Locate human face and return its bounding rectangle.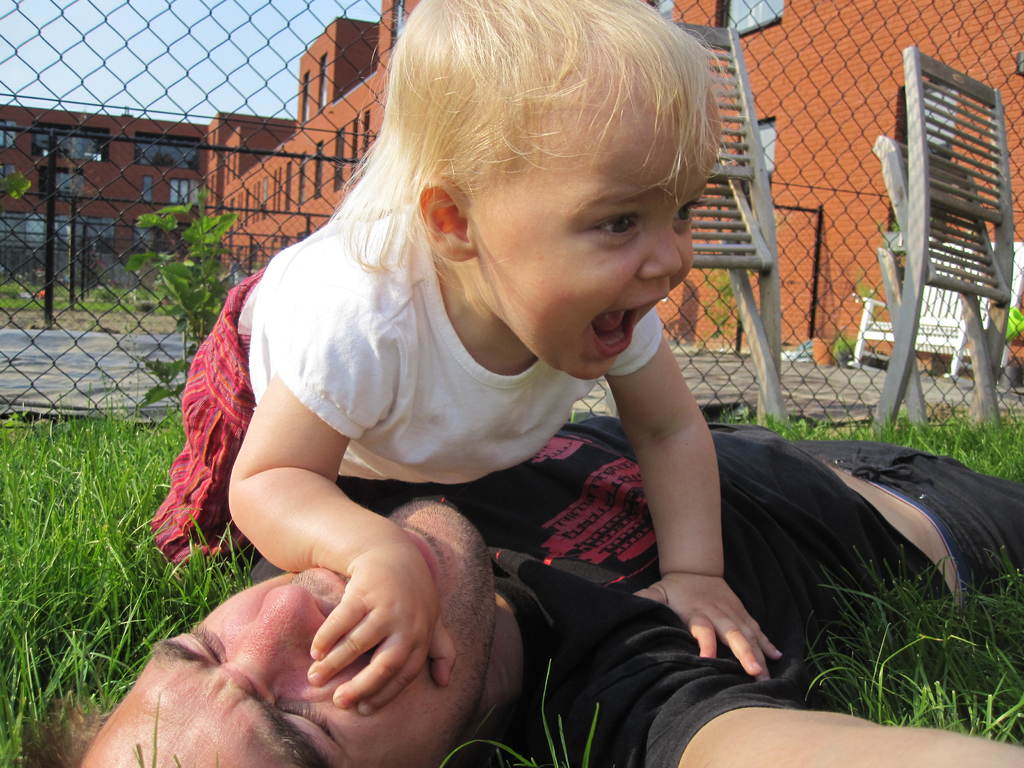
l=472, t=77, r=724, b=381.
